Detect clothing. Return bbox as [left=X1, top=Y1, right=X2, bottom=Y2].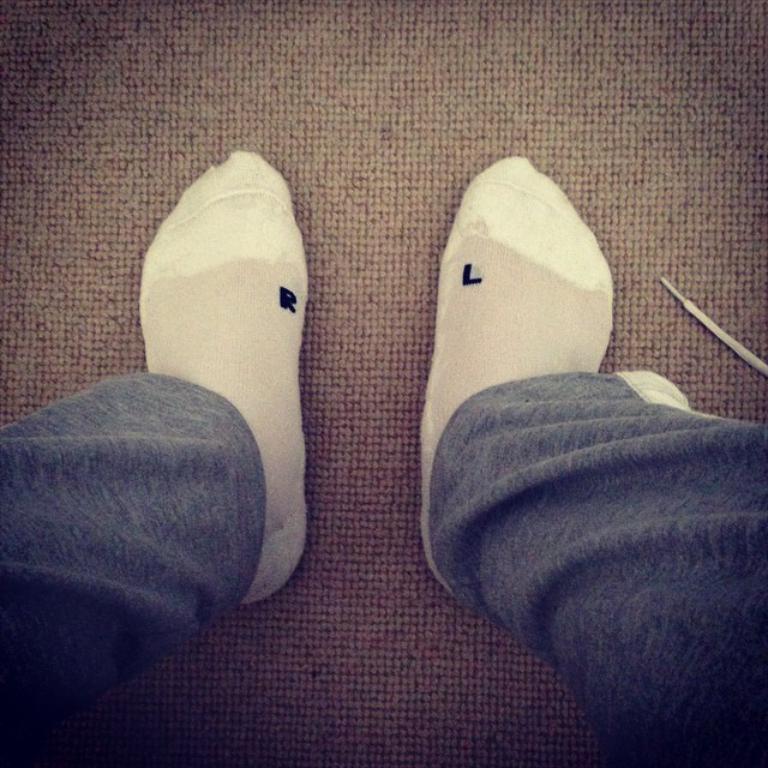
[left=0, top=373, right=264, bottom=760].
